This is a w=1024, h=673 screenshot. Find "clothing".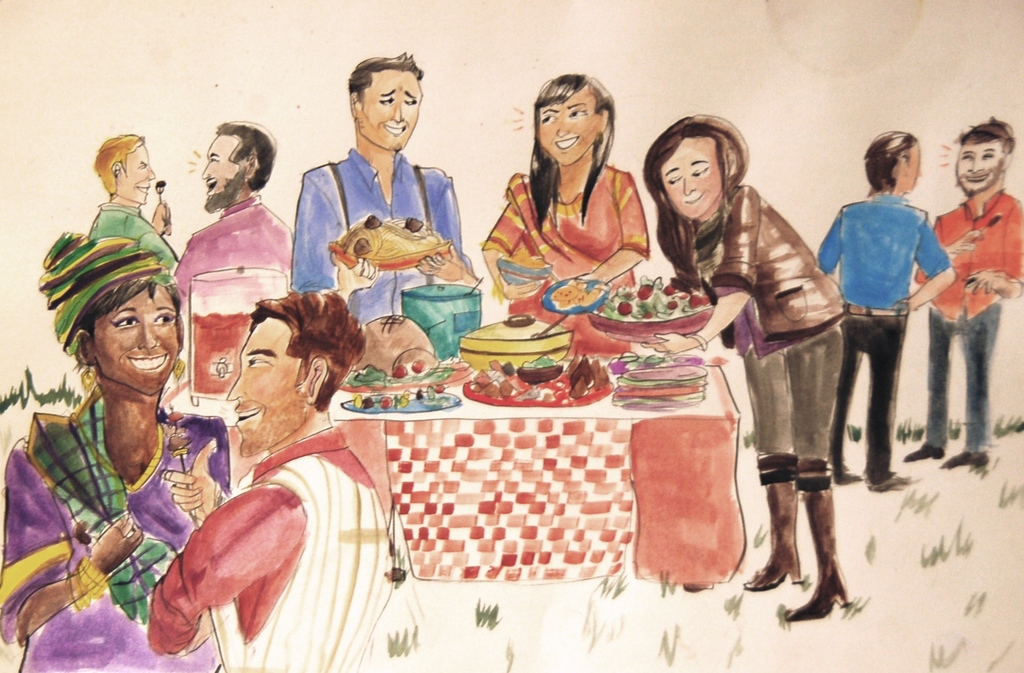
Bounding box: crop(162, 368, 399, 655).
